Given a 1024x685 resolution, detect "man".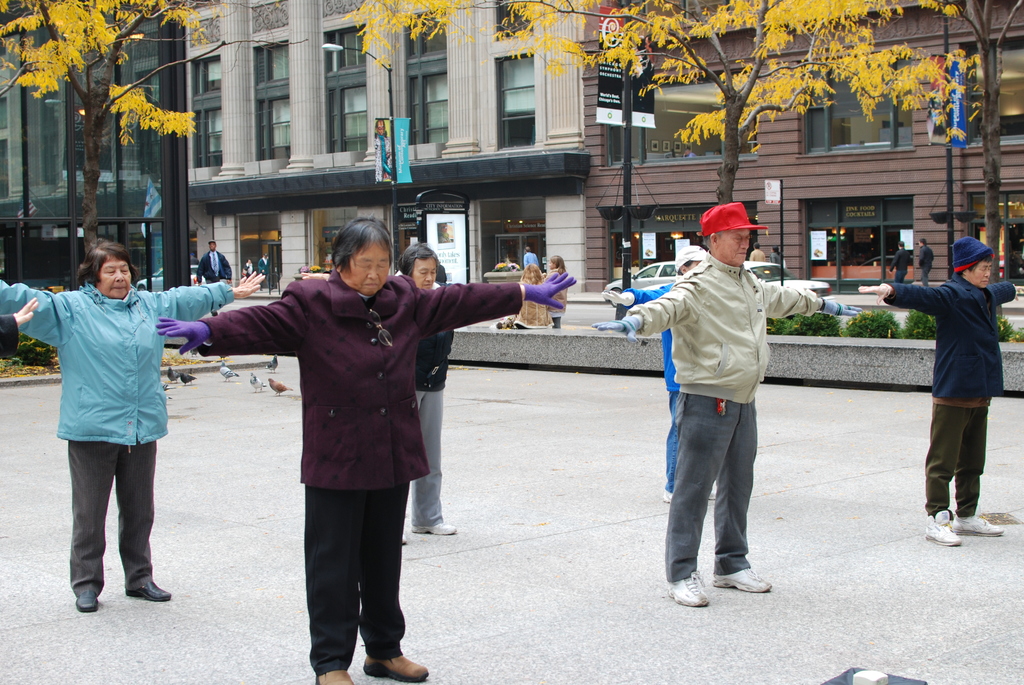
(387, 235, 461, 551).
